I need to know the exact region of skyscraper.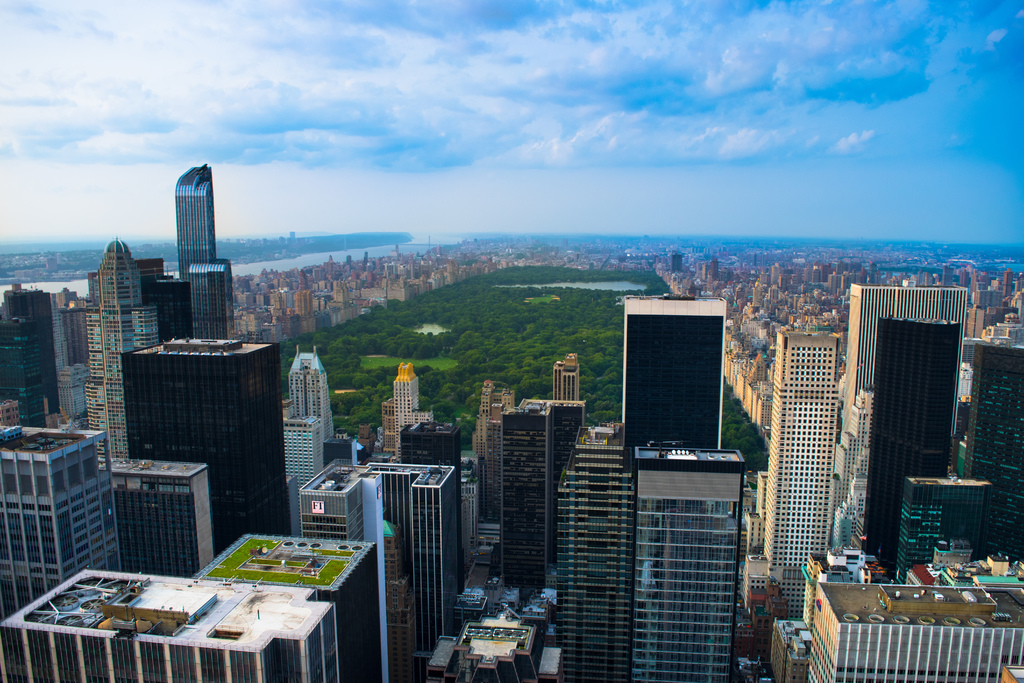
Region: {"left": 178, "top": 171, "right": 222, "bottom": 339}.
